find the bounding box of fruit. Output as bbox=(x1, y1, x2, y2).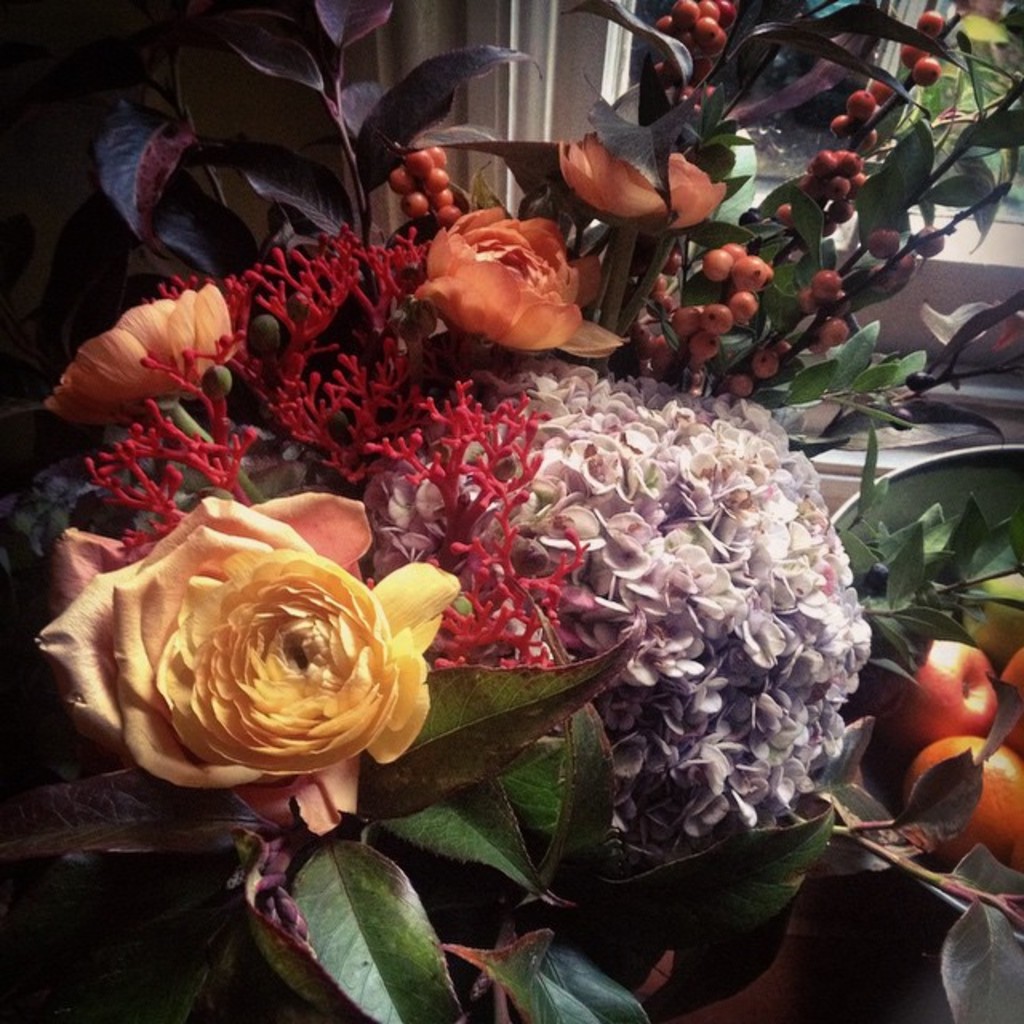
bbox=(997, 646, 1022, 752).
